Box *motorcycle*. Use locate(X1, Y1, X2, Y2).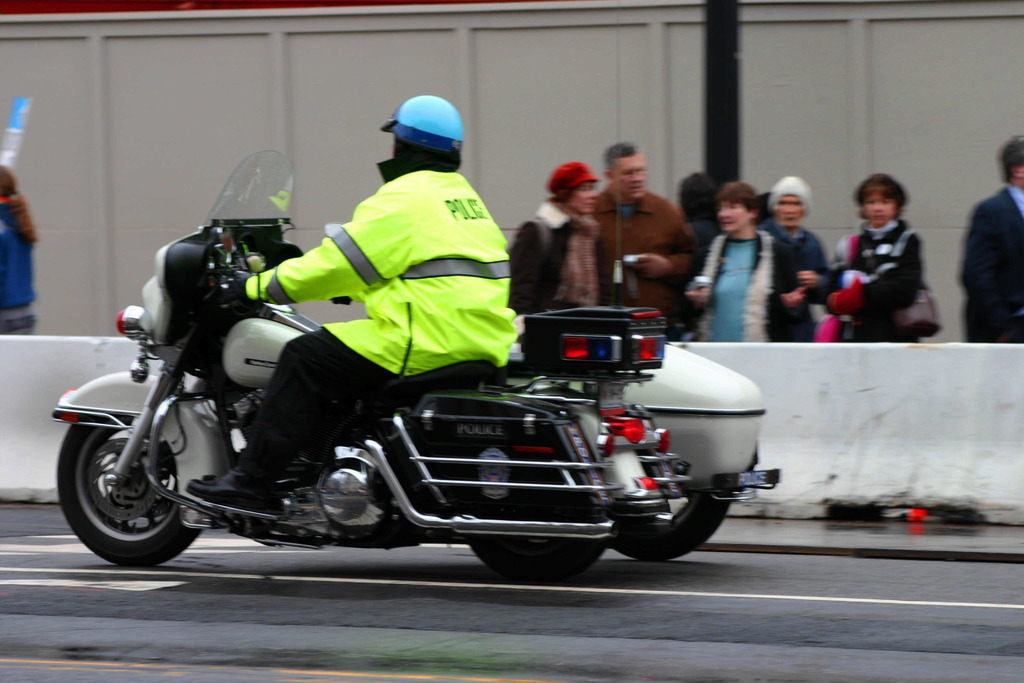
locate(47, 225, 781, 595).
